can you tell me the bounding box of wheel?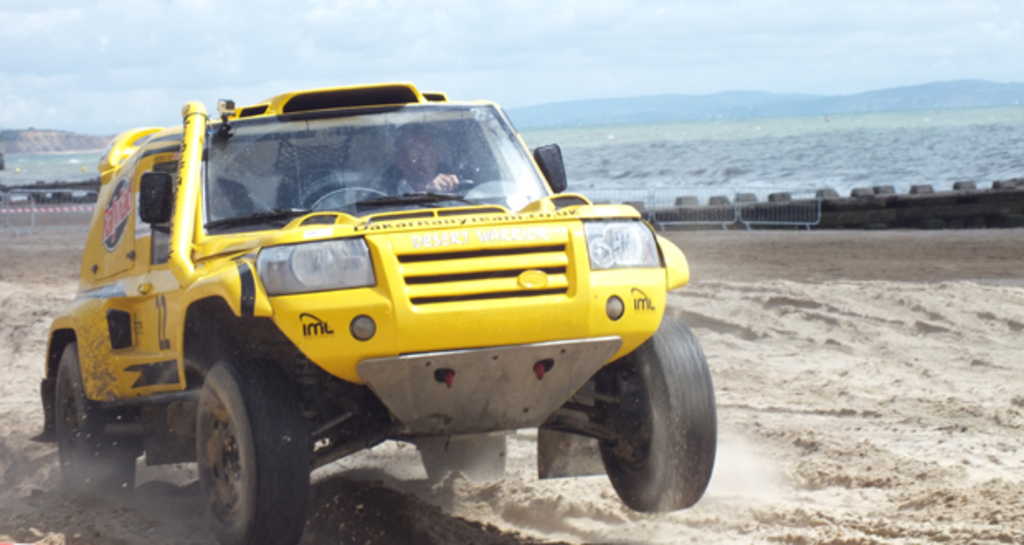
box(418, 439, 507, 486).
